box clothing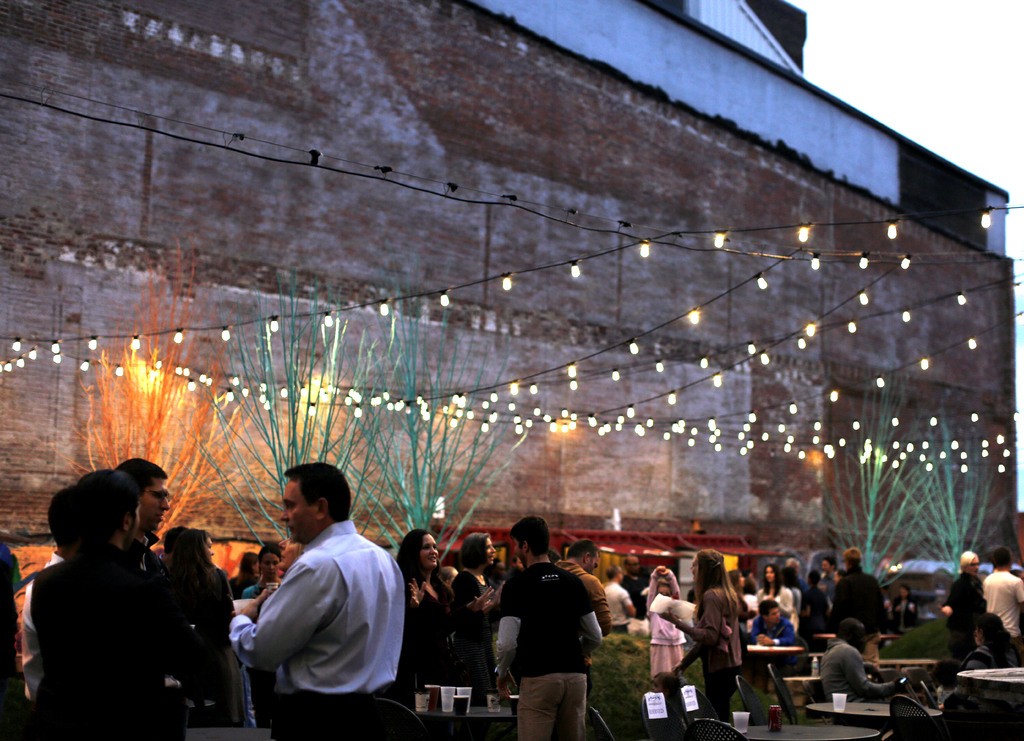
(left=816, top=641, right=899, bottom=700)
